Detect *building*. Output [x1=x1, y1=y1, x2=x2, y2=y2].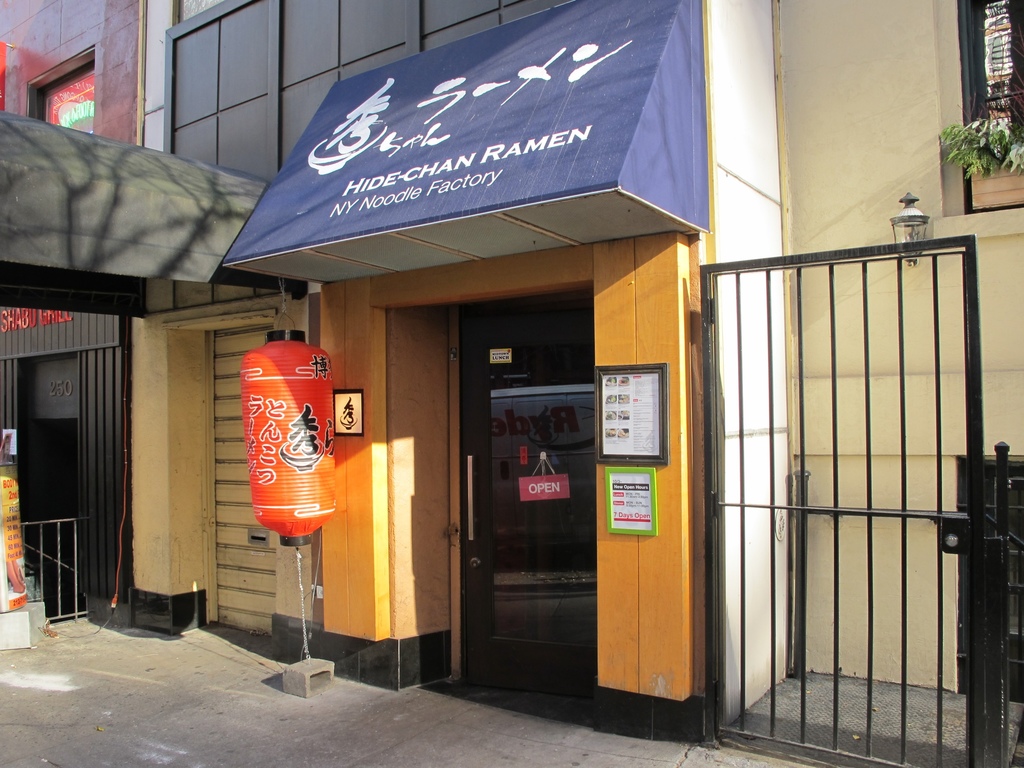
[x1=0, y1=4, x2=147, y2=631].
